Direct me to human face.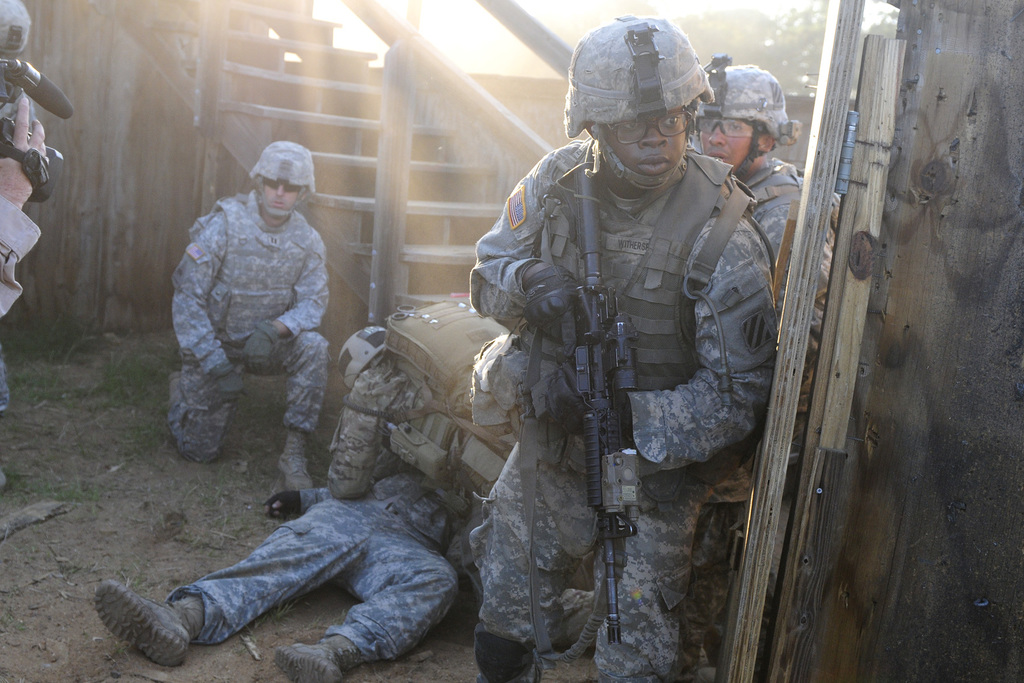
Direction: crop(610, 112, 691, 177).
